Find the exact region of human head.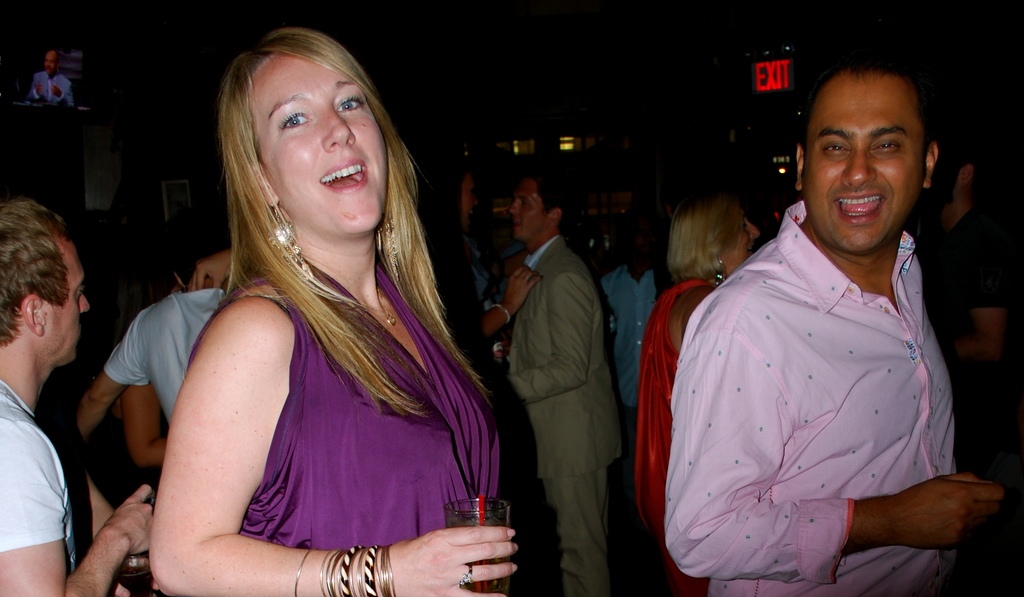
Exact region: [x1=42, y1=51, x2=58, y2=77].
